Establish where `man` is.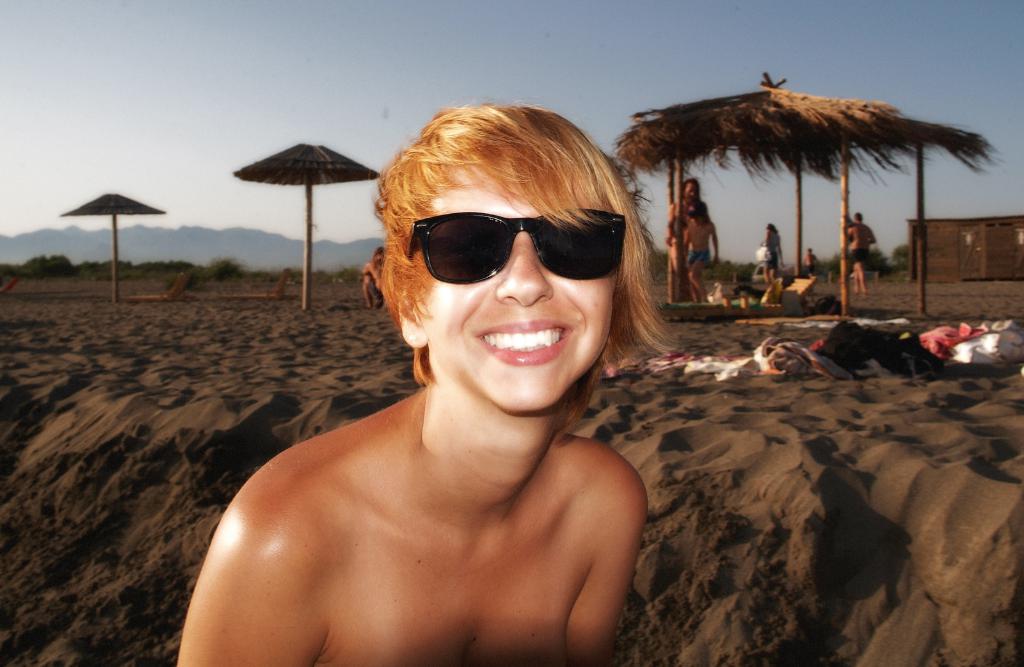
Established at left=665, top=178, right=710, bottom=274.
